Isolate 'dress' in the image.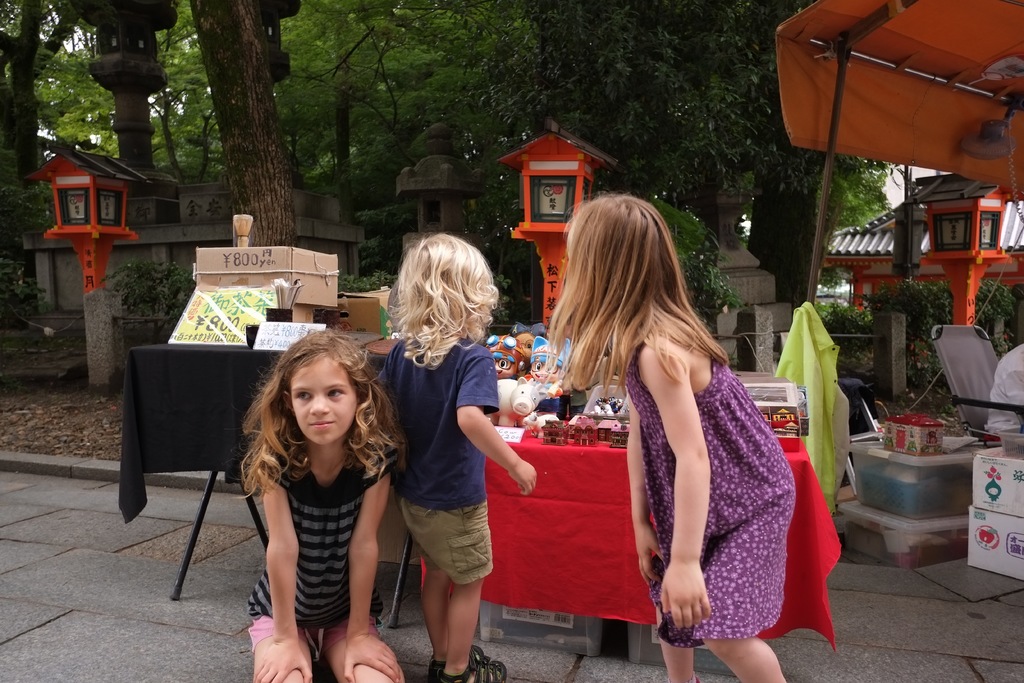
Isolated region: box(624, 341, 795, 646).
